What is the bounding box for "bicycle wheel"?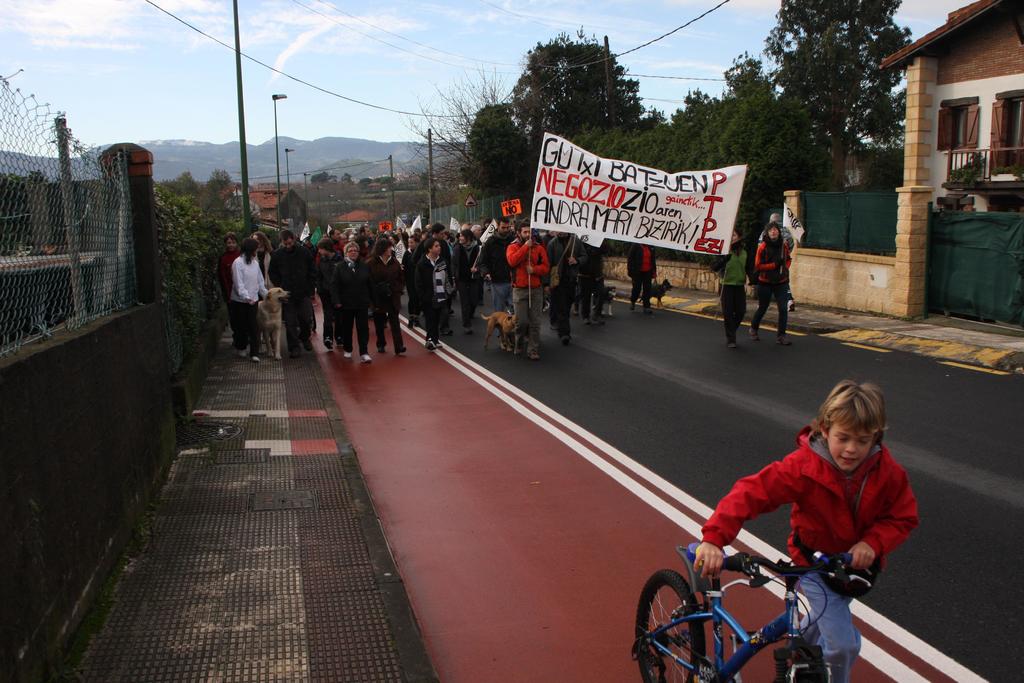
630 571 707 682.
